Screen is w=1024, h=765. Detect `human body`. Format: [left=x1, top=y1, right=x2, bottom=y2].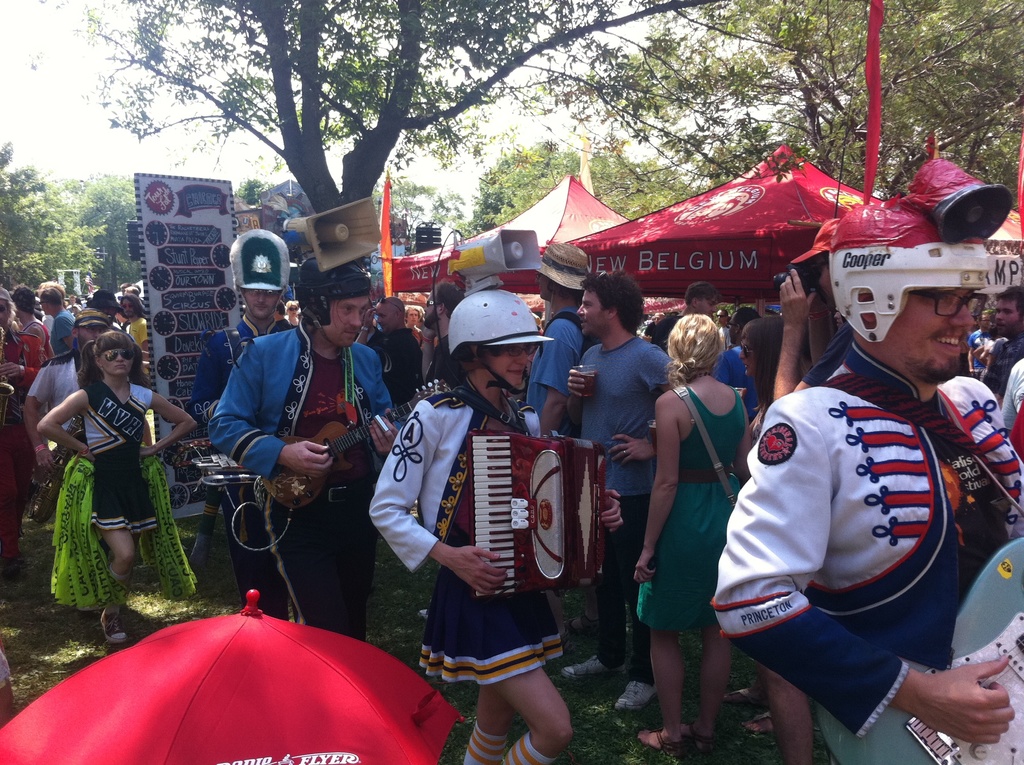
[left=210, top=259, right=399, bottom=620].
